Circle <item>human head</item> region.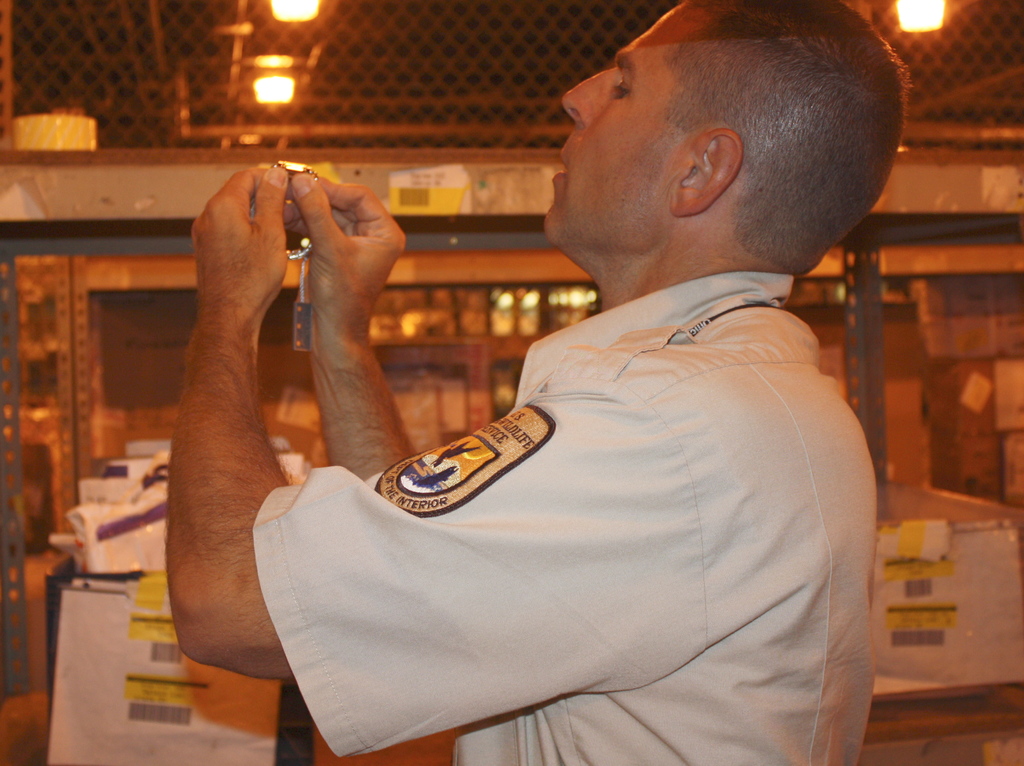
Region: box(592, 4, 903, 285).
